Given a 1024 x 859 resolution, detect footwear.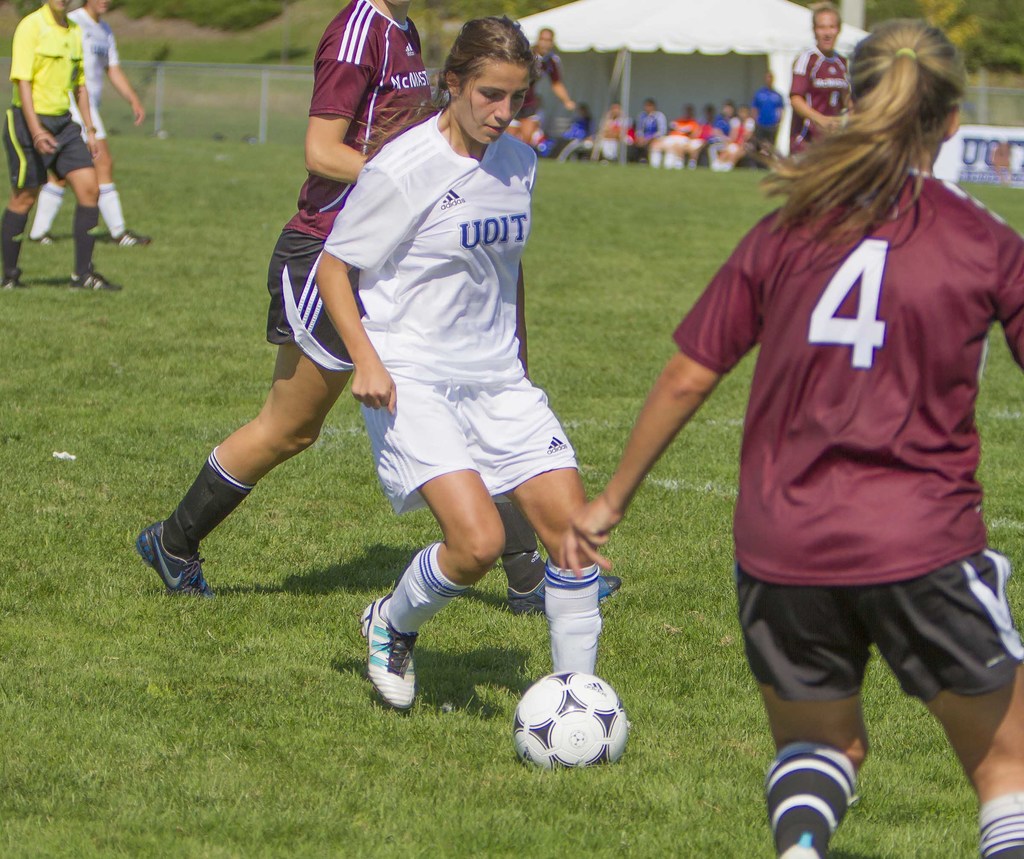
rect(69, 270, 125, 291).
